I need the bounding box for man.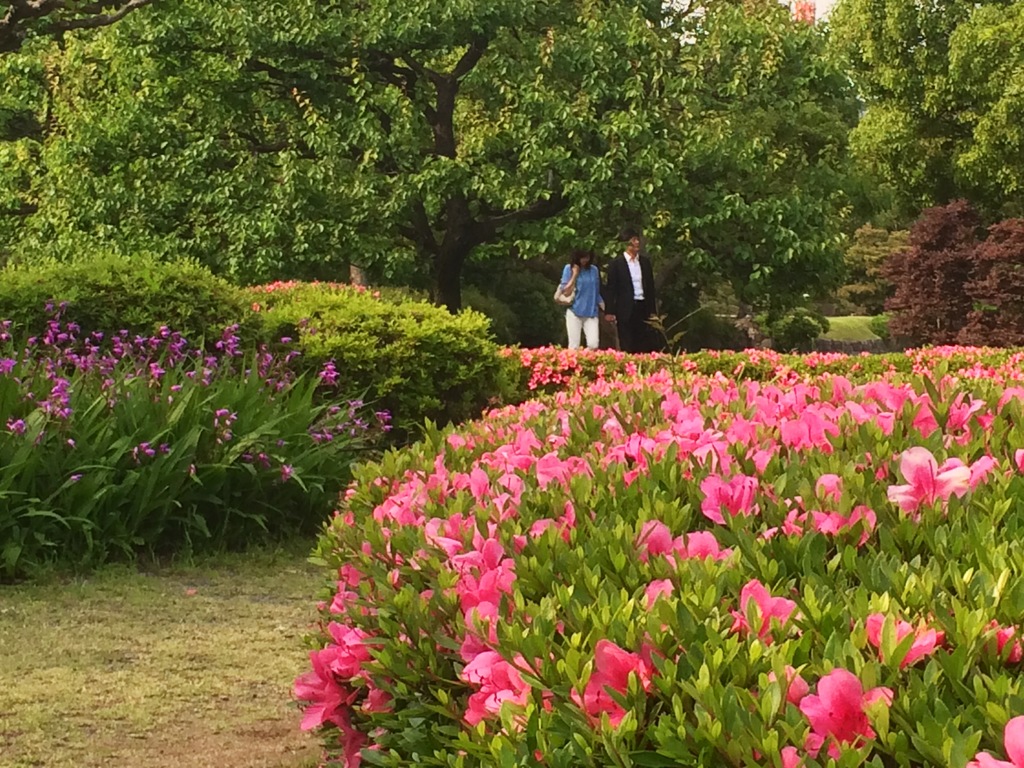
Here it is: [left=608, top=225, right=672, bottom=353].
